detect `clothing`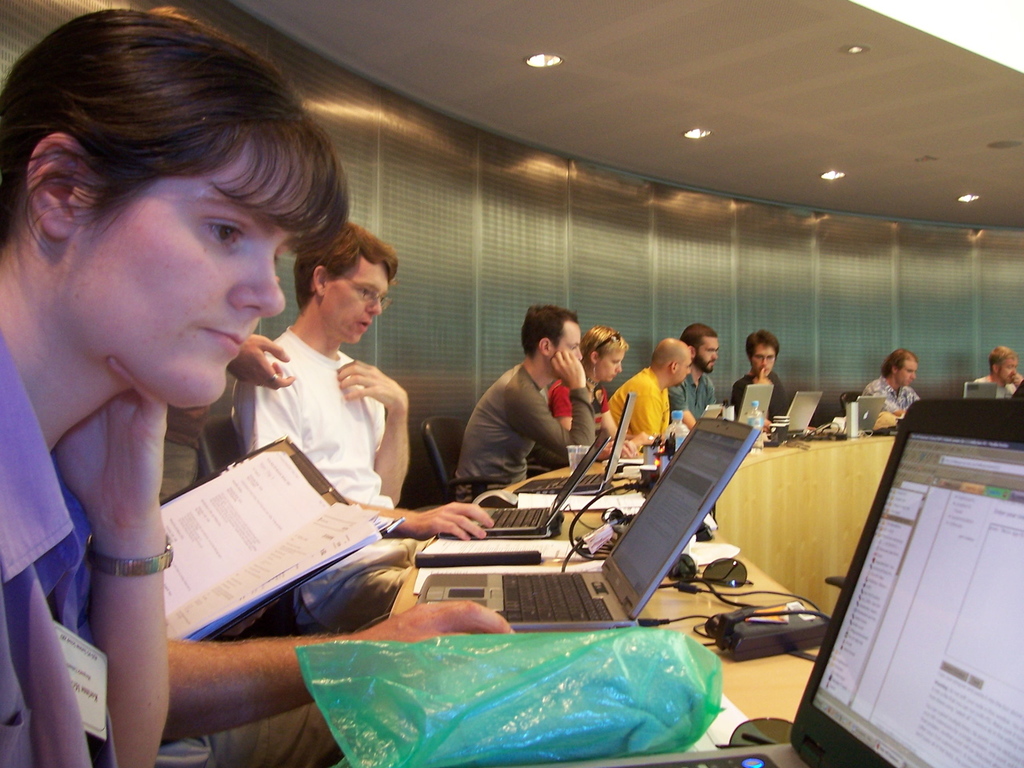
674 366 714 416
